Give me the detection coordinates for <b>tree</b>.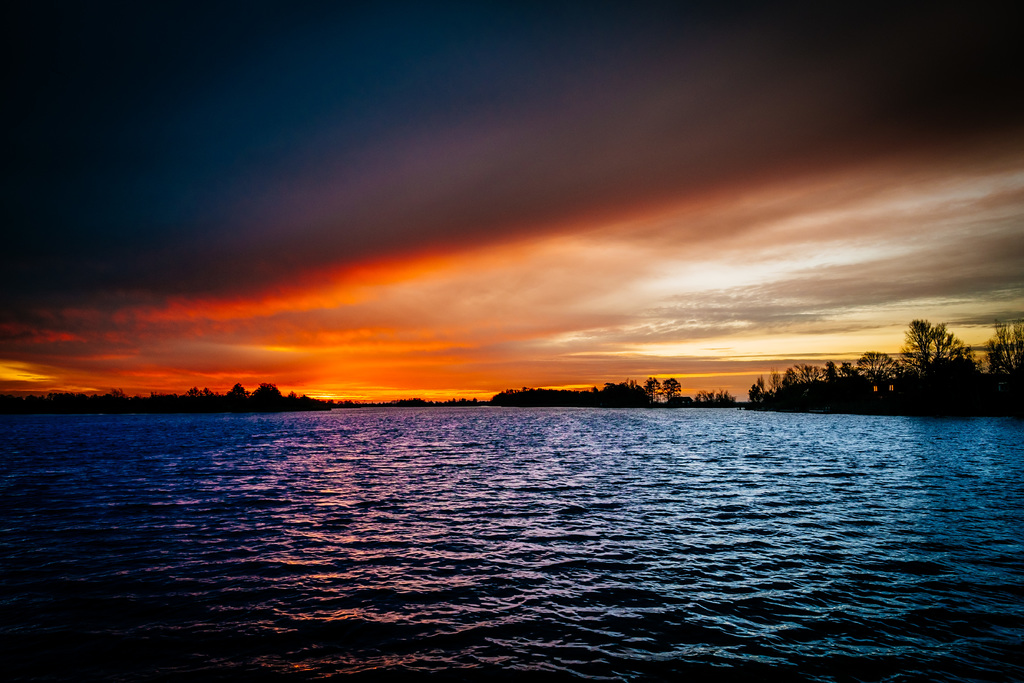
BBox(984, 318, 1023, 386).
